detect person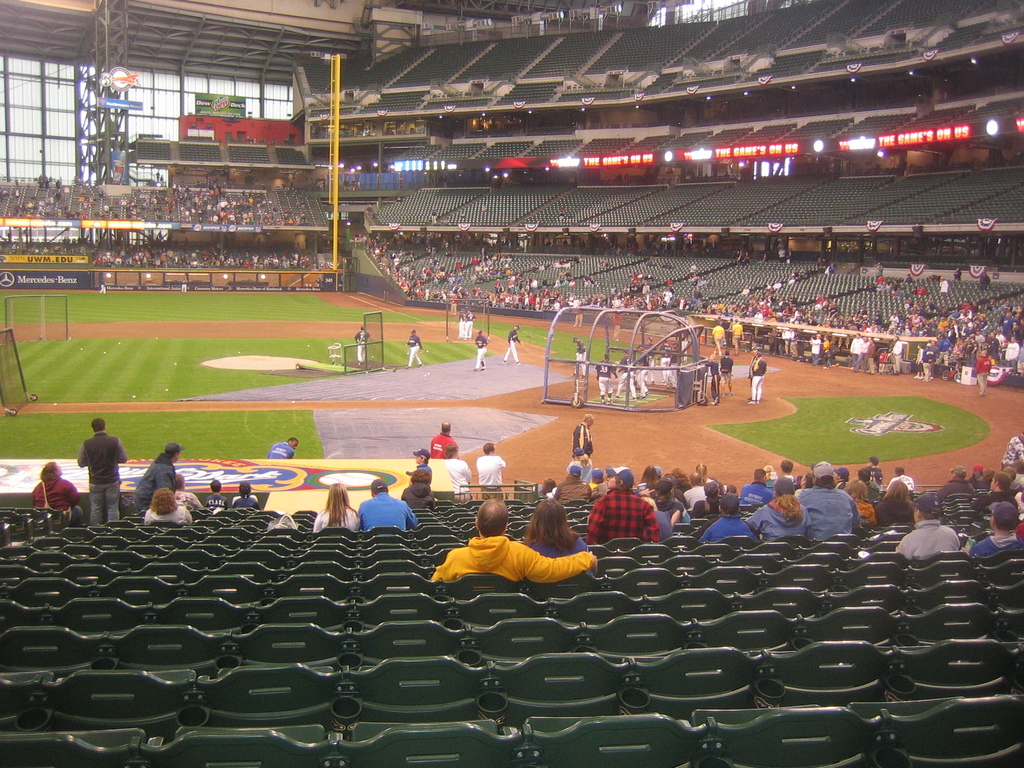
{"left": 1014, "top": 490, "right": 1023, "bottom": 541}
